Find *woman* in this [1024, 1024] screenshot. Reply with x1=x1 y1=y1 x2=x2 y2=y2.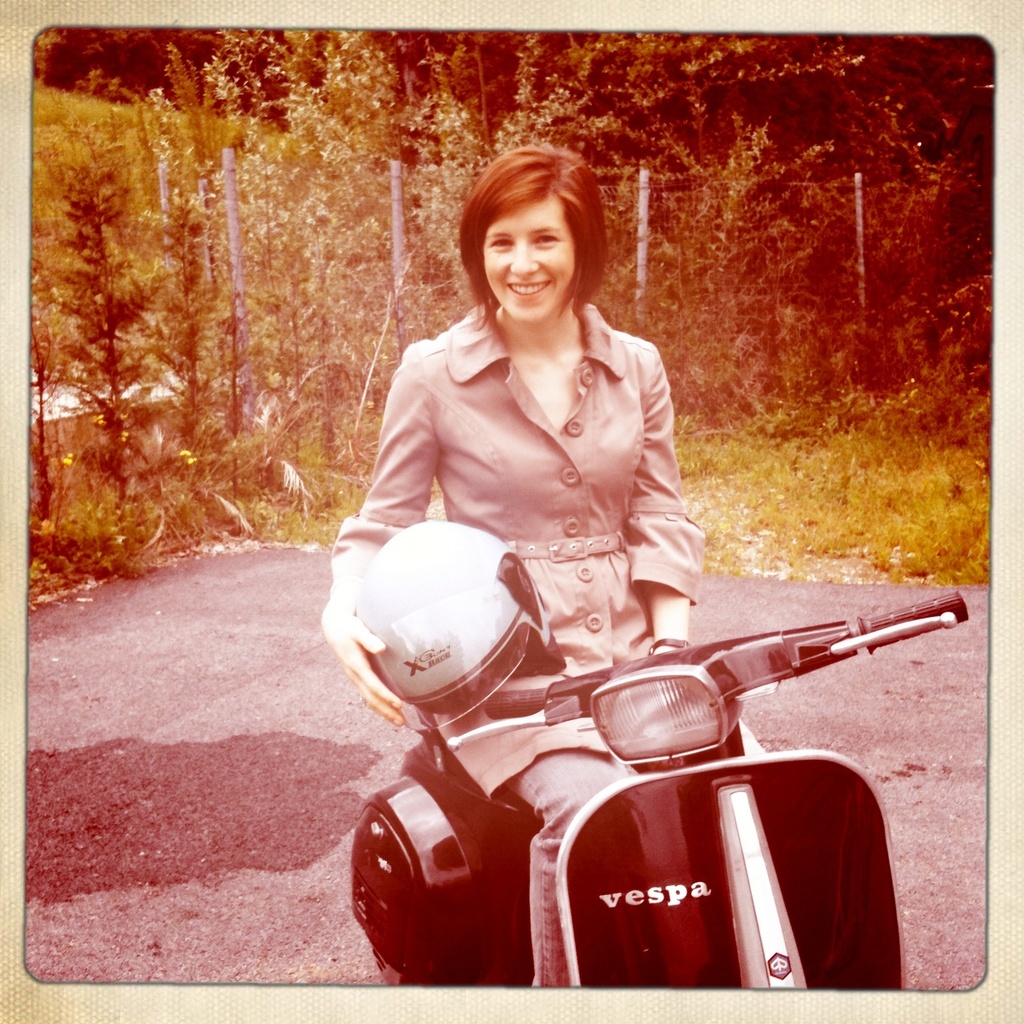
x1=337 y1=133 x2=700 y2=999.
